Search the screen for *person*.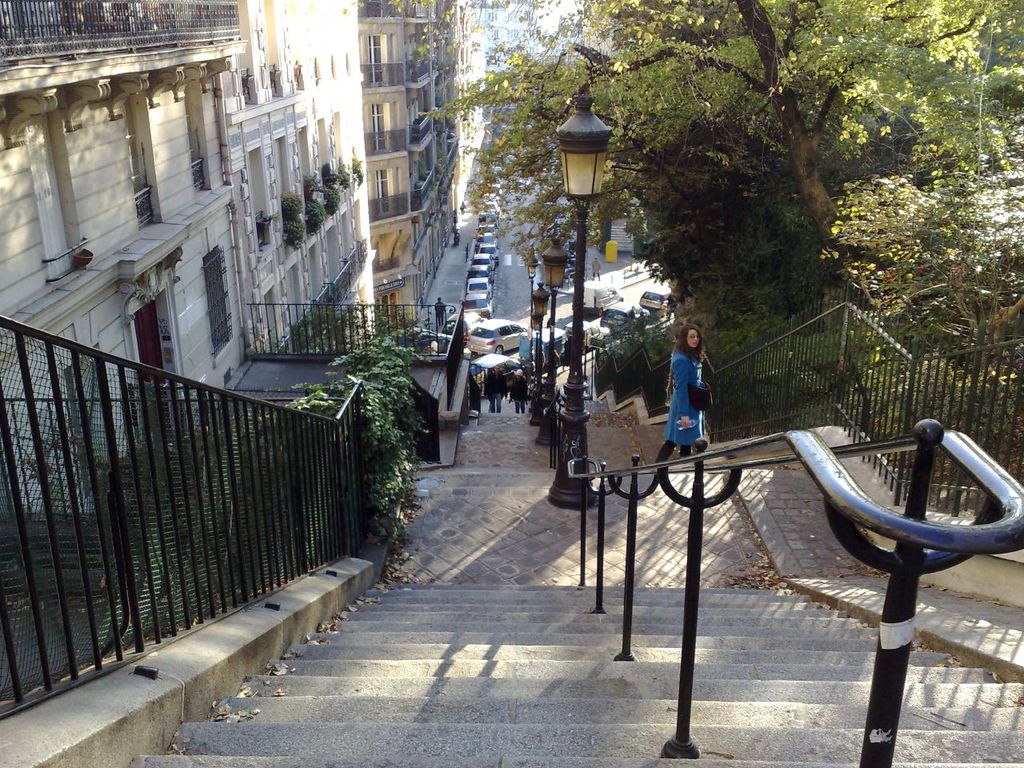
Found at l=586, t=254, r=603, b=279.
